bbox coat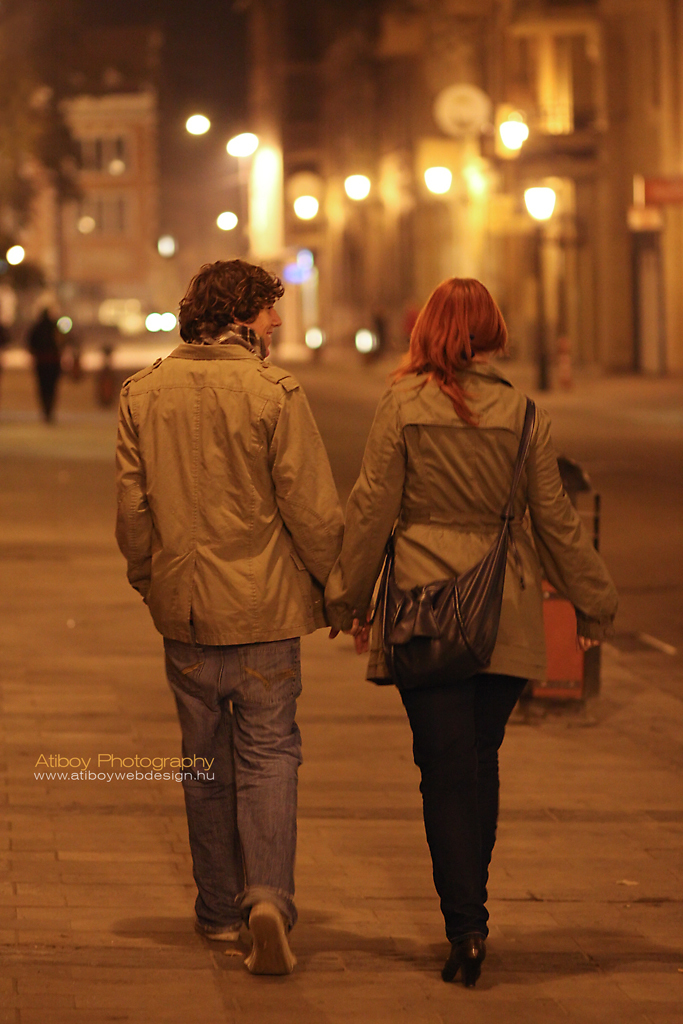
box=[114, 333, 366, 647]
